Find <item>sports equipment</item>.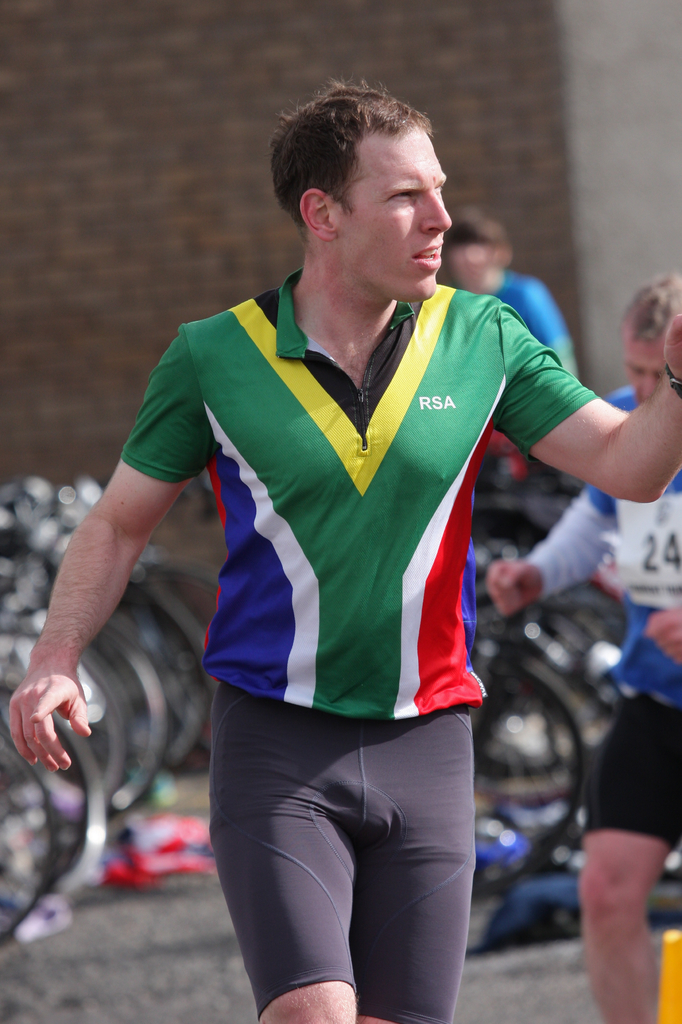
[left=117, top=264, right=599, bottom=725].
